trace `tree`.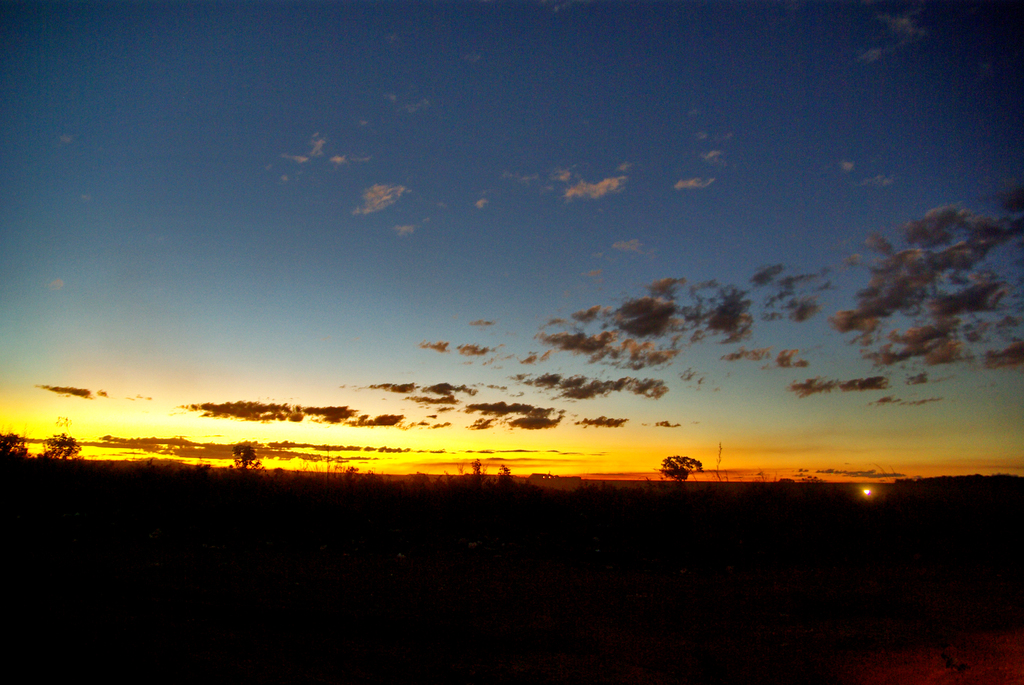
Traced to (left=230, top=443, right=261, bottom=472).
